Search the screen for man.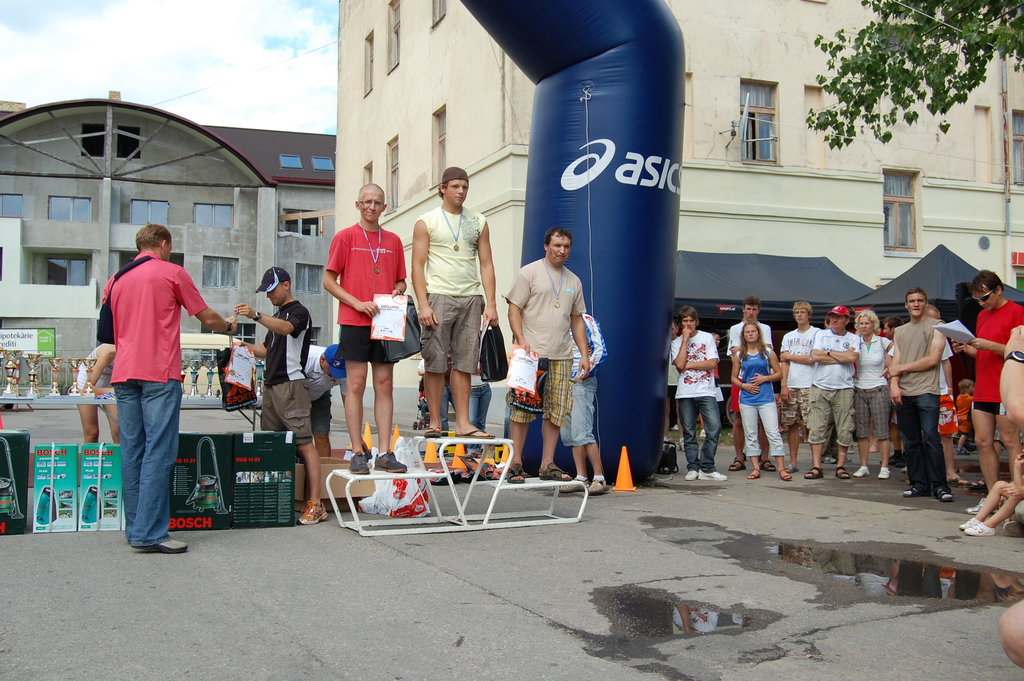
Found at locate(417, 358, 425, 378).
